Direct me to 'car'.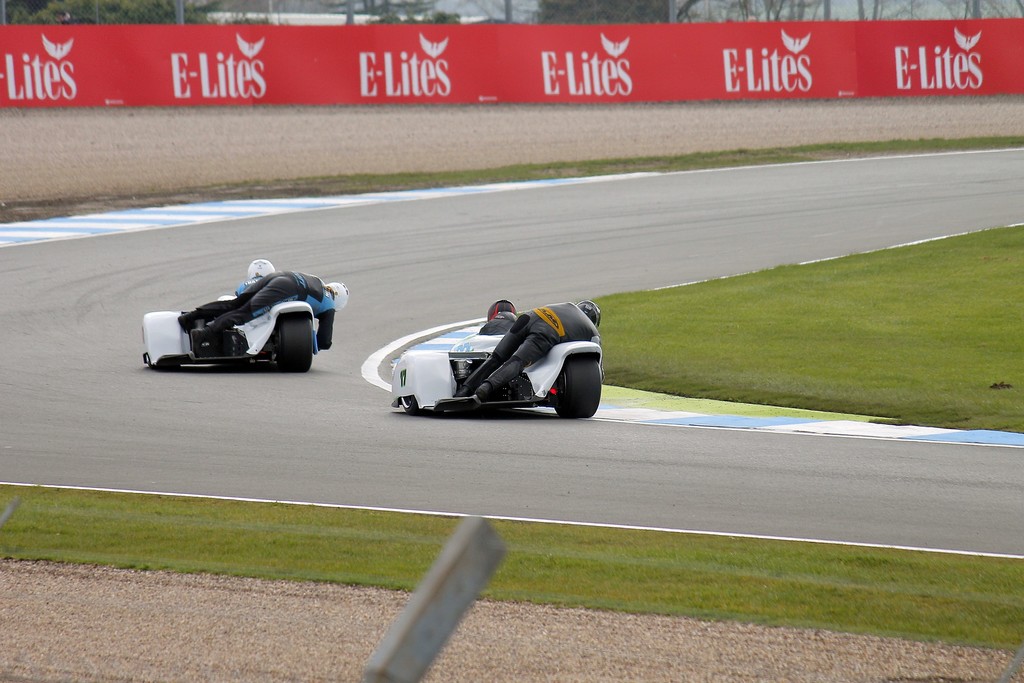
Direction: crop(141, 257, 348, 373).
